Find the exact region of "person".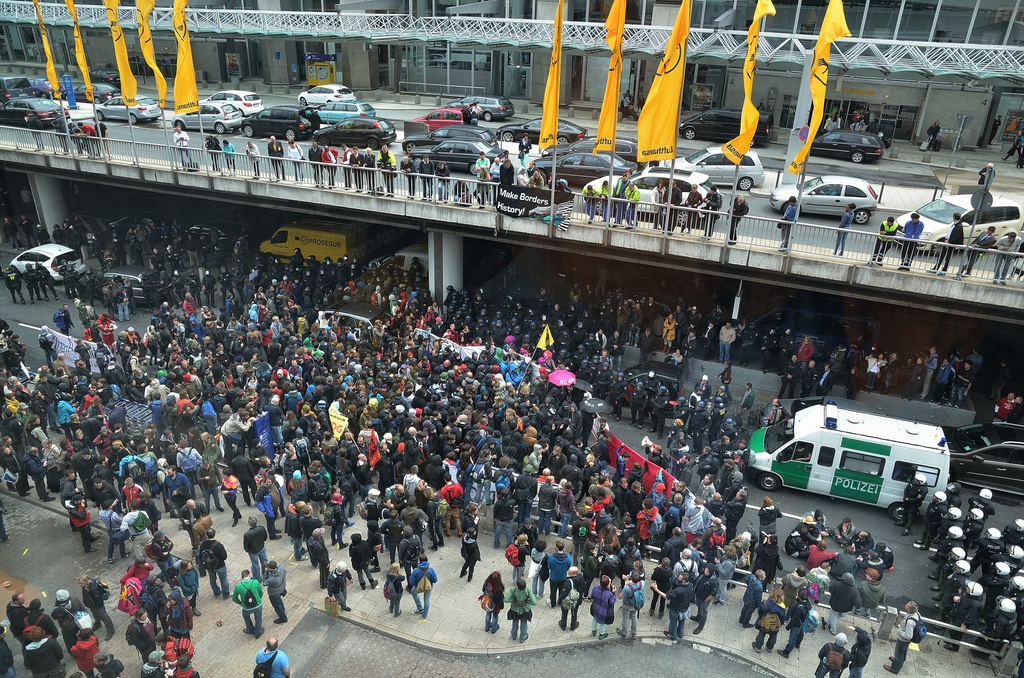
Exact region: bbox(619, 94, 631, 123).
